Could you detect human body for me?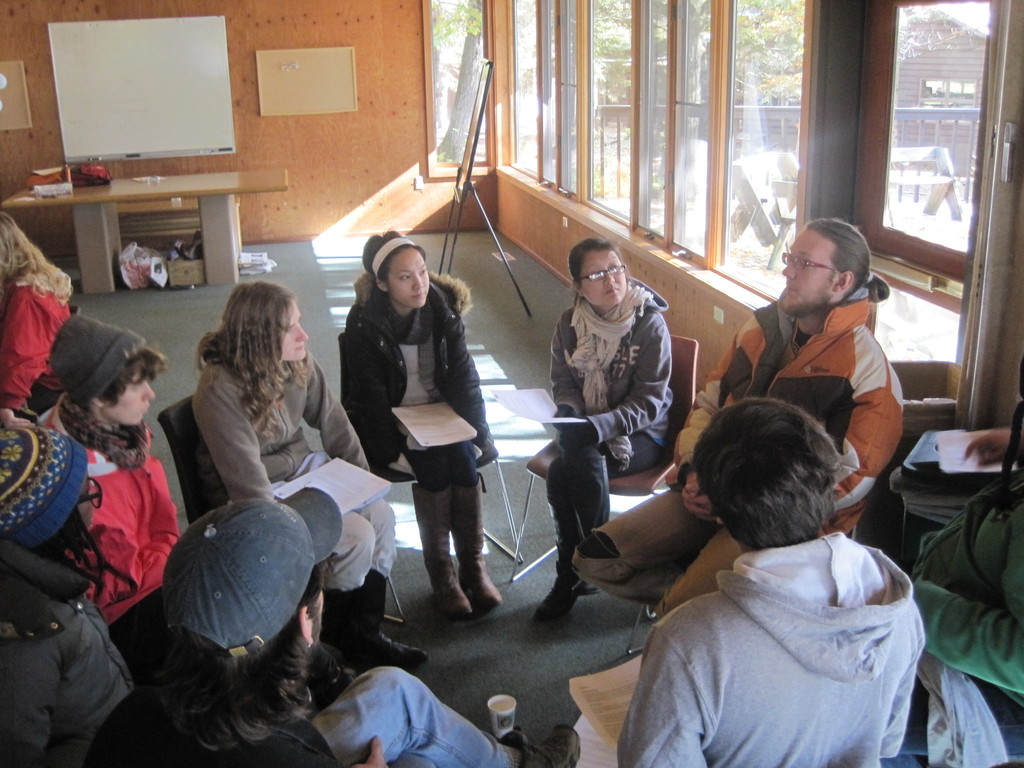
Detection result: <bbox>82, 477, 523, 763</bbox>.
